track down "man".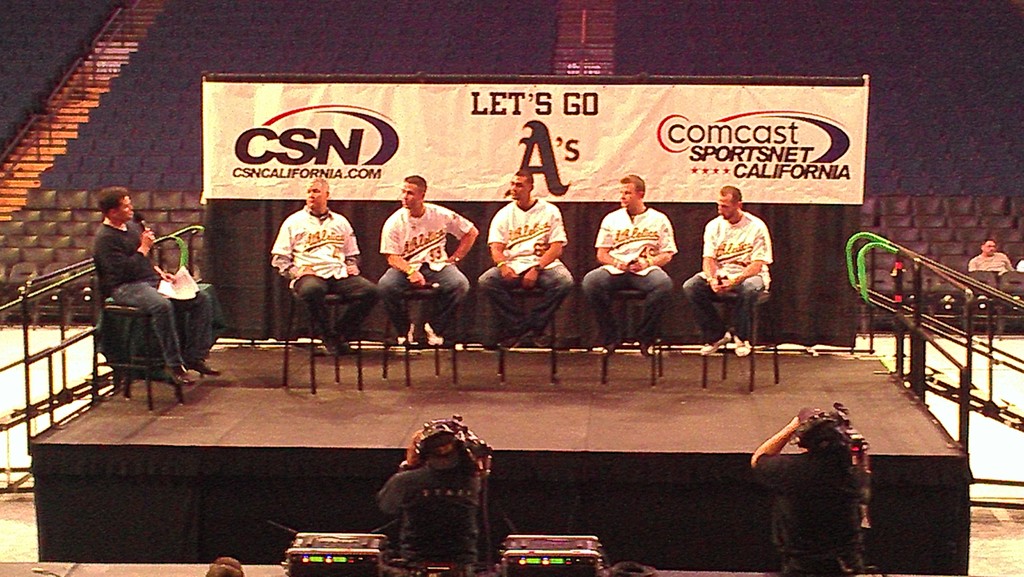
Tracked to {"x1": 378, "y1": 174, "x2": 479, "y2": 346}.
